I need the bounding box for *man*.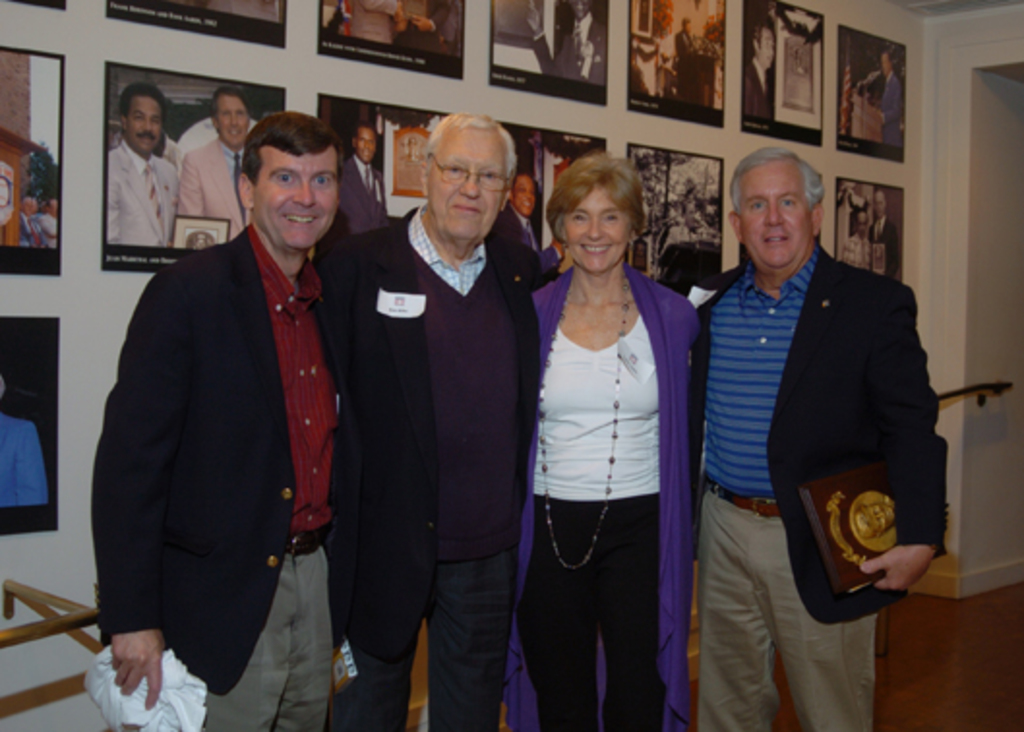
Here it is: bbox(83, 107, 333, 730).
